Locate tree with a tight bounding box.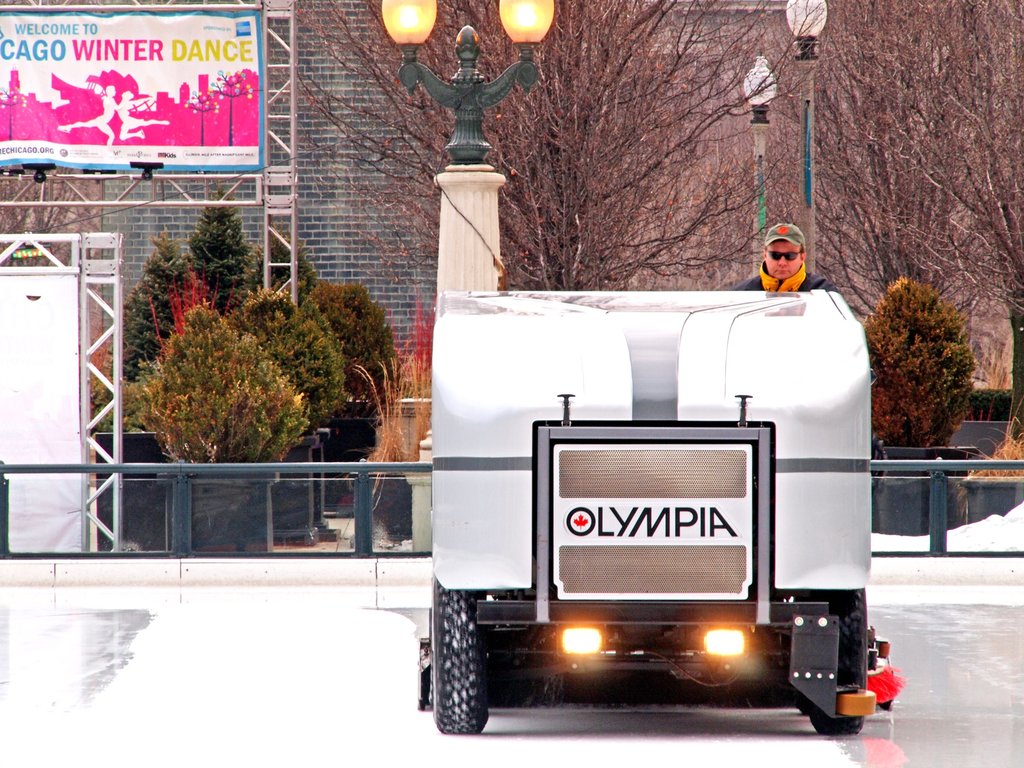
left=303, top=273, right=402, bottom=406.
